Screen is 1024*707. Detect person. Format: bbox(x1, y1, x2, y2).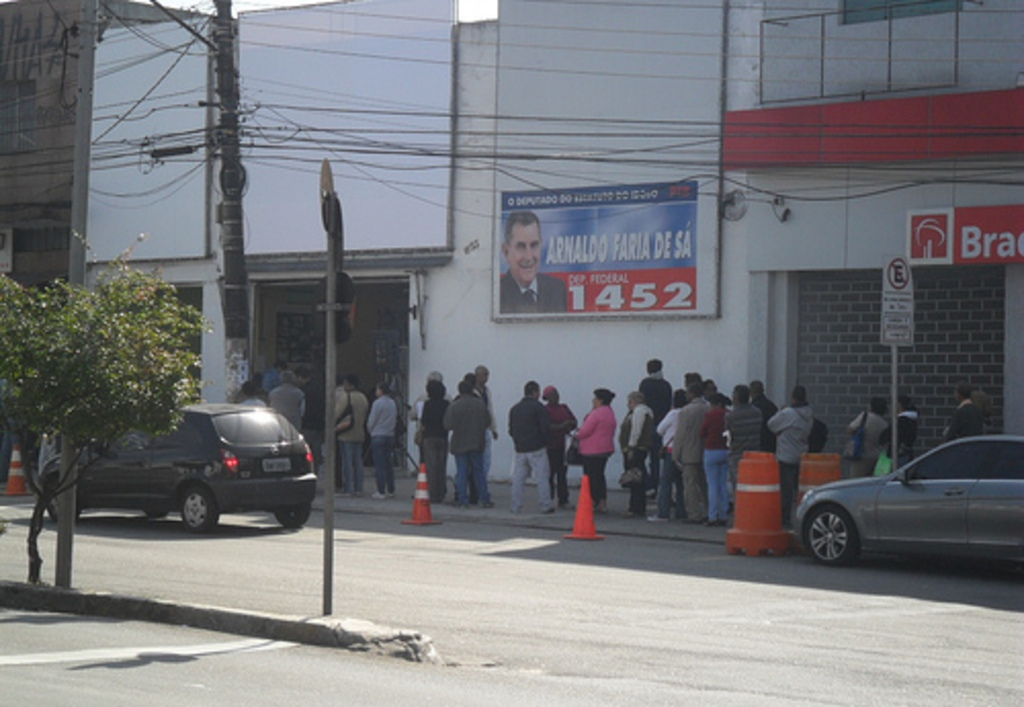
bbox(446, 373, 496, 502).
